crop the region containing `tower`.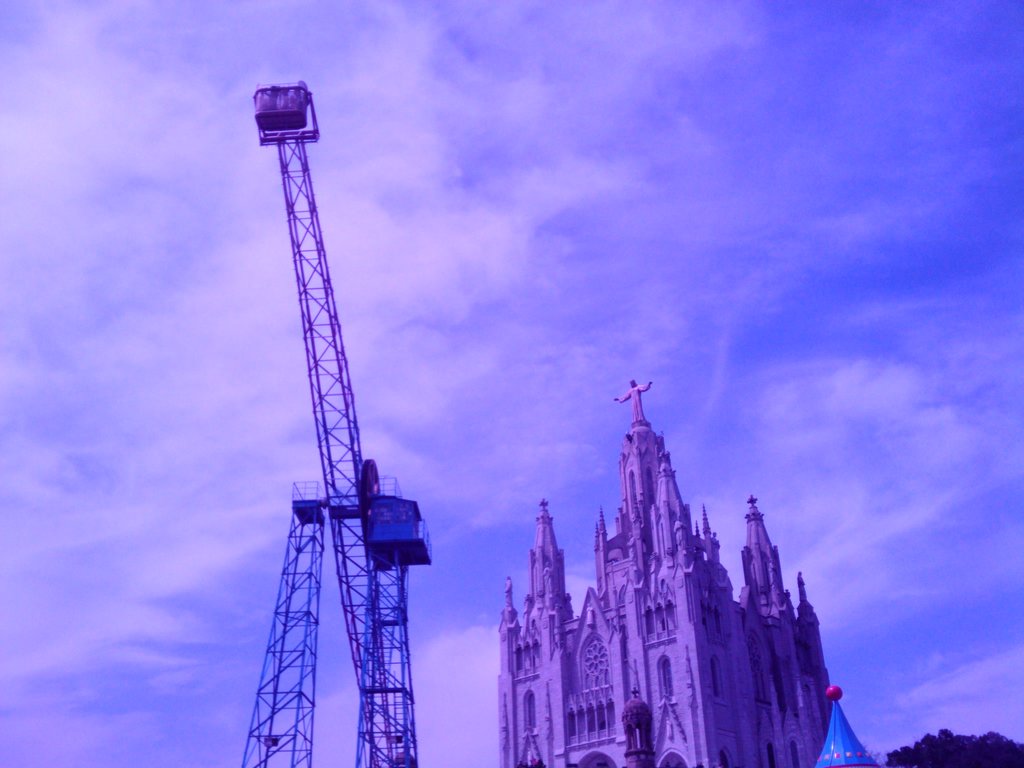
Crop region: [x1=497, y1=377, x2=833, y2=767].
